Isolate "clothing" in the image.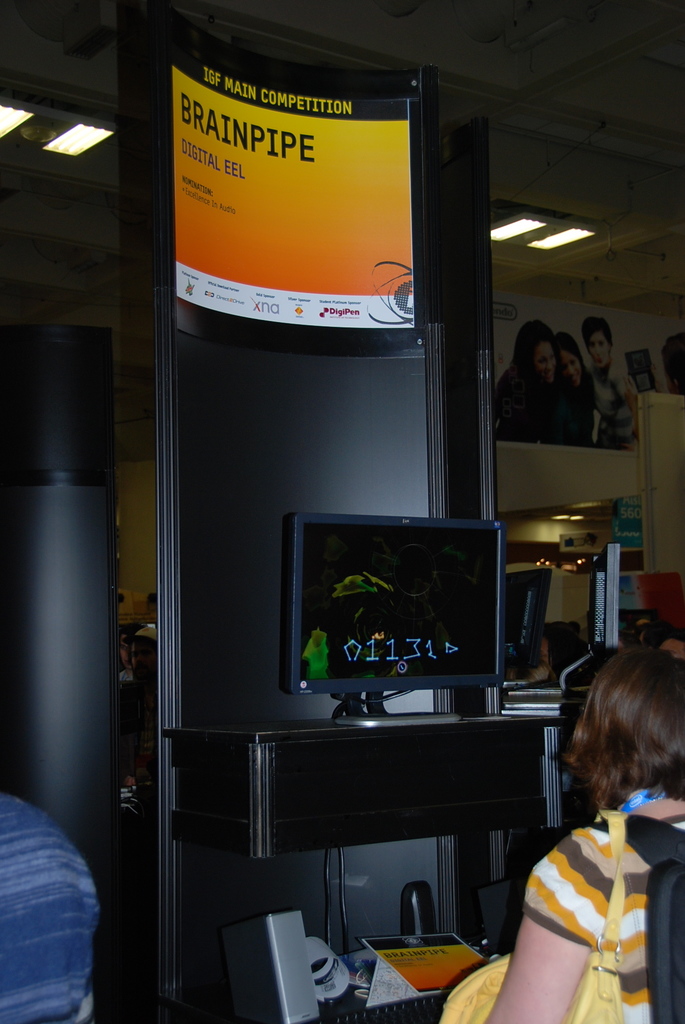
Isolated region: l=589, t=361, r=638, b=449.
